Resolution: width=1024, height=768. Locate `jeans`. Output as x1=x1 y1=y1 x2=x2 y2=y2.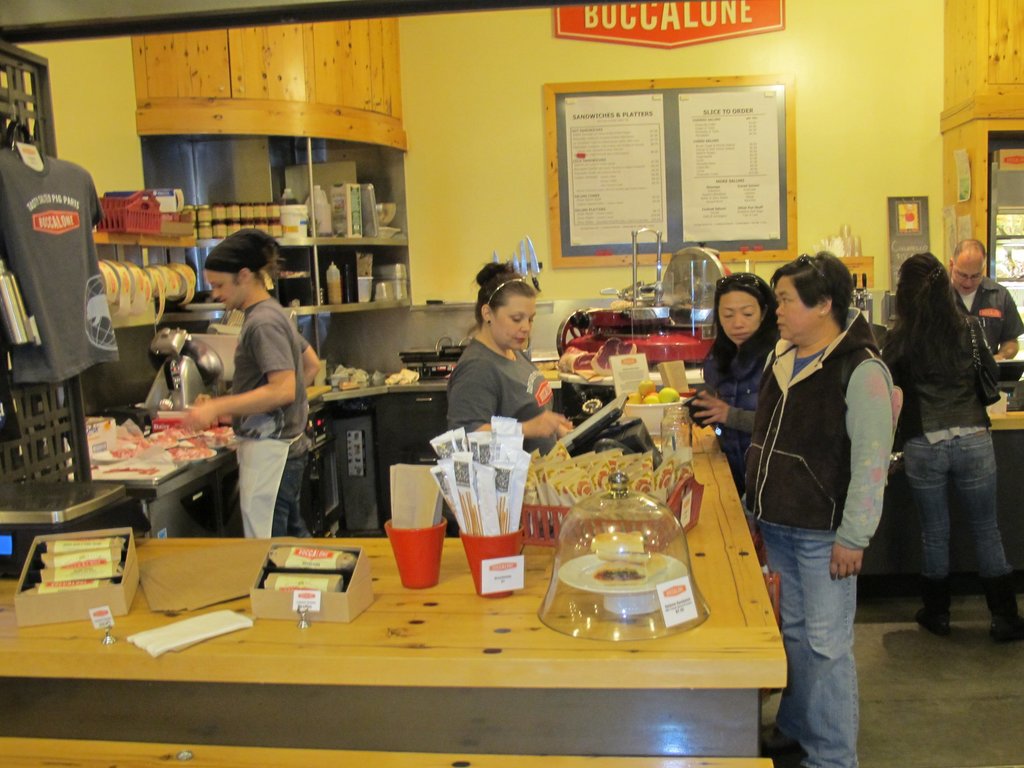
x1=906 y1=427 x2=1016 y2=575.
